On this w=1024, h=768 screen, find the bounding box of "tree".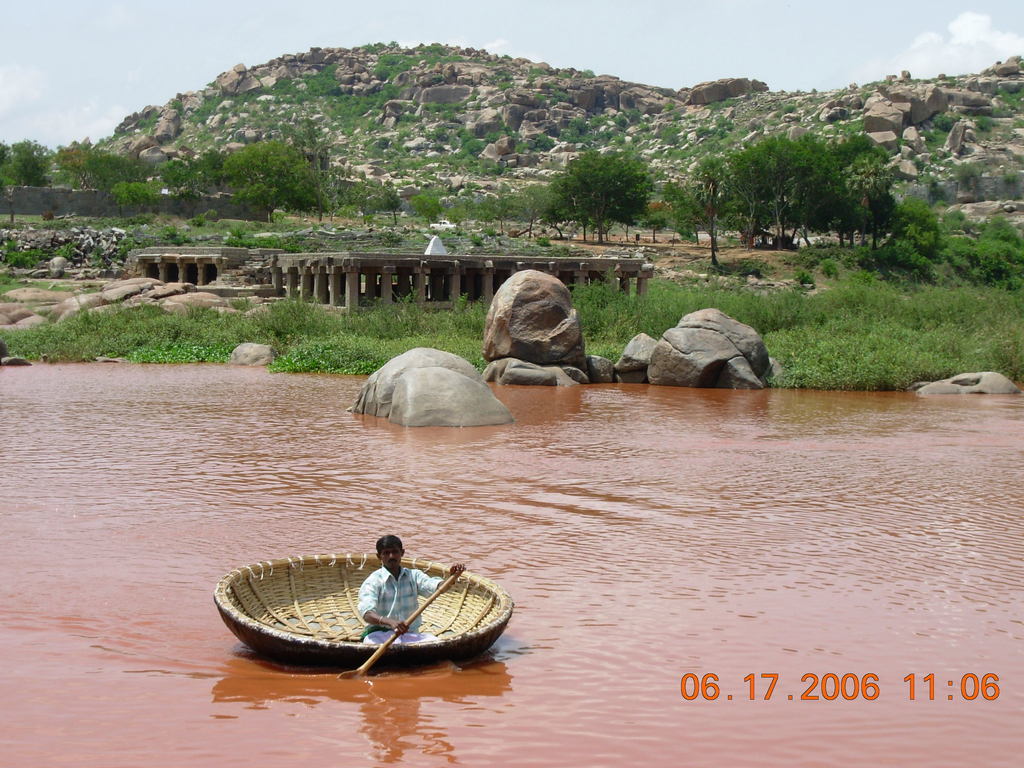
Bounding box: BBox(49, 130, 106, 189).
